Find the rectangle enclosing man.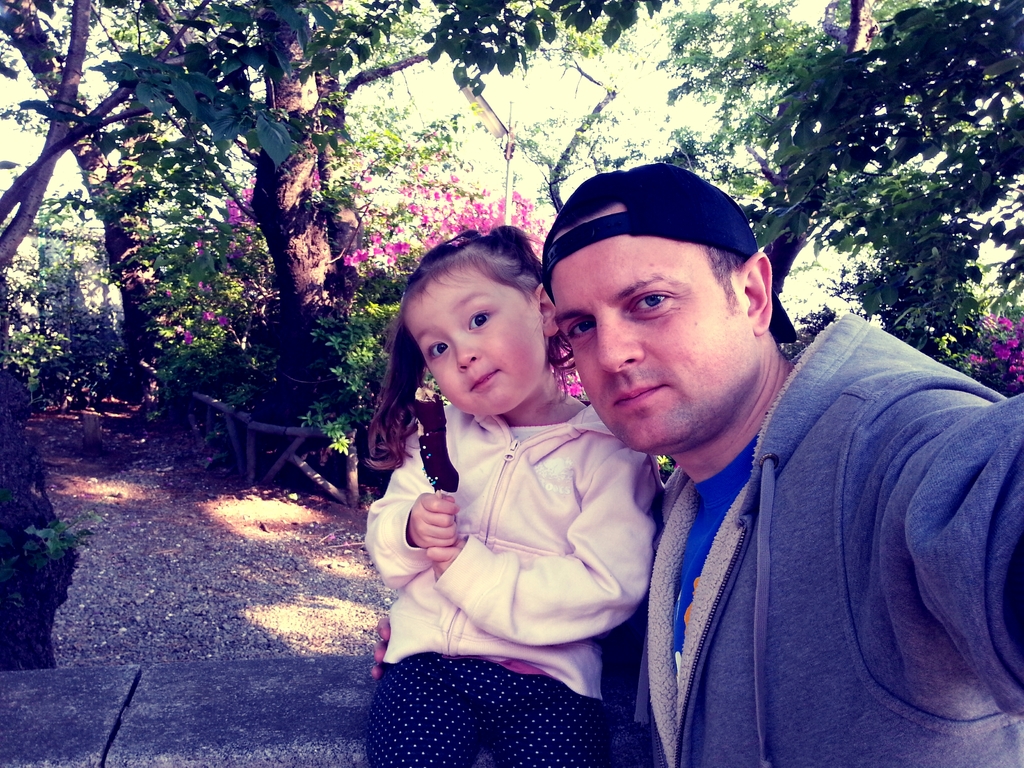
(left=442, top=159, right=982, bottom=765).
